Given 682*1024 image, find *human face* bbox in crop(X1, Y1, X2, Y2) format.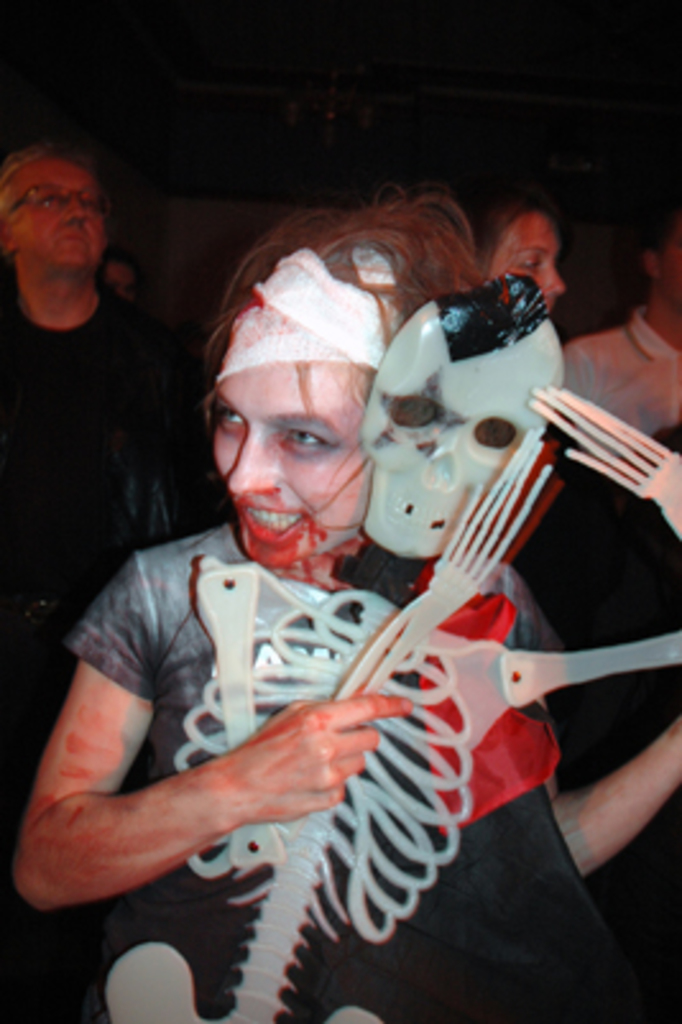
crop(209, 363, 365, 577).
